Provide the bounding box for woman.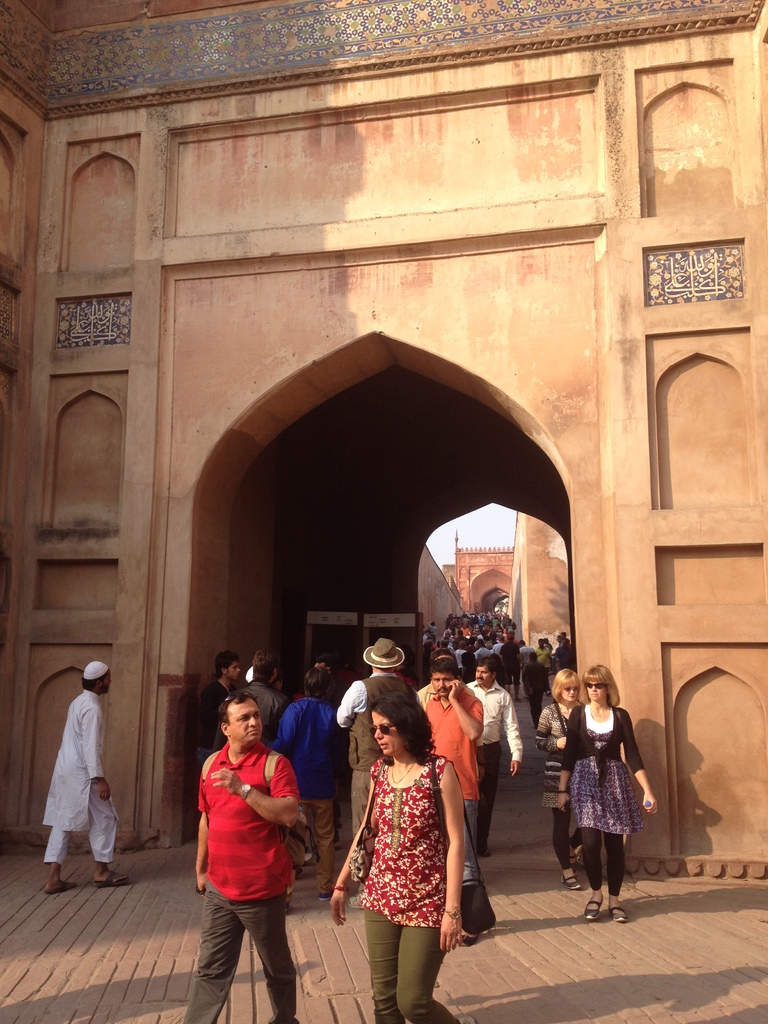
select_region(536, 671, 583, 890).
